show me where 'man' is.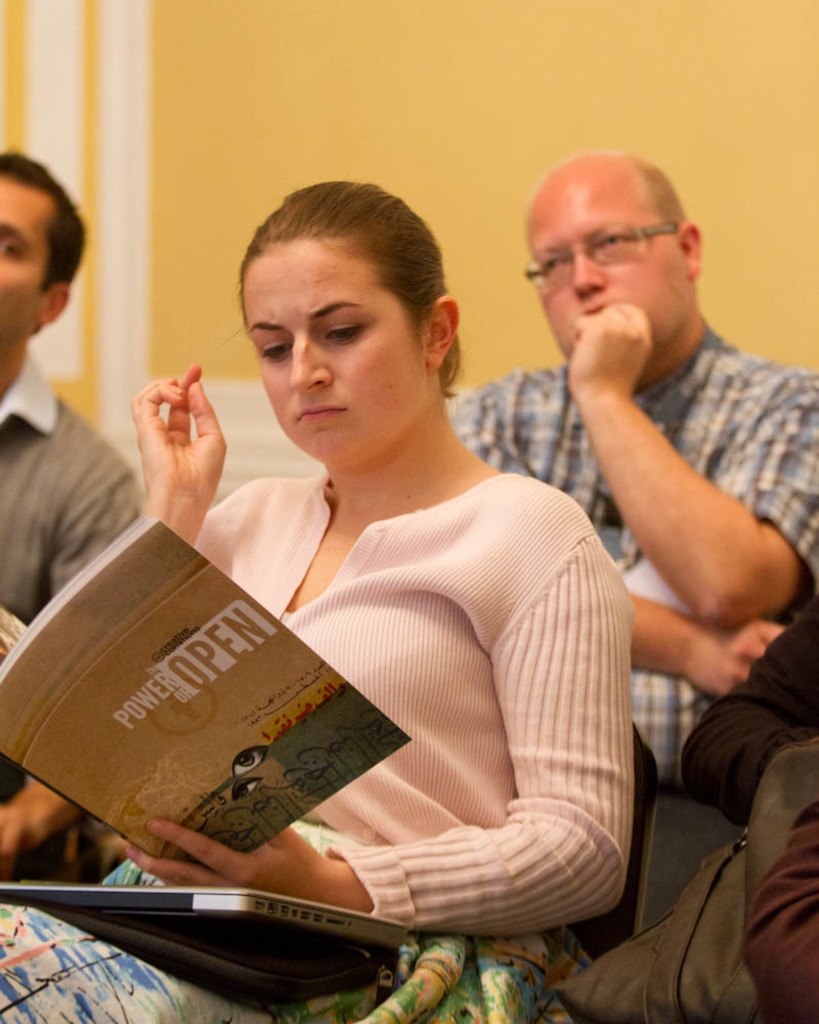
'man' is at {"left": 447, "top": 153, "right": 818, "bottom": 790}.
